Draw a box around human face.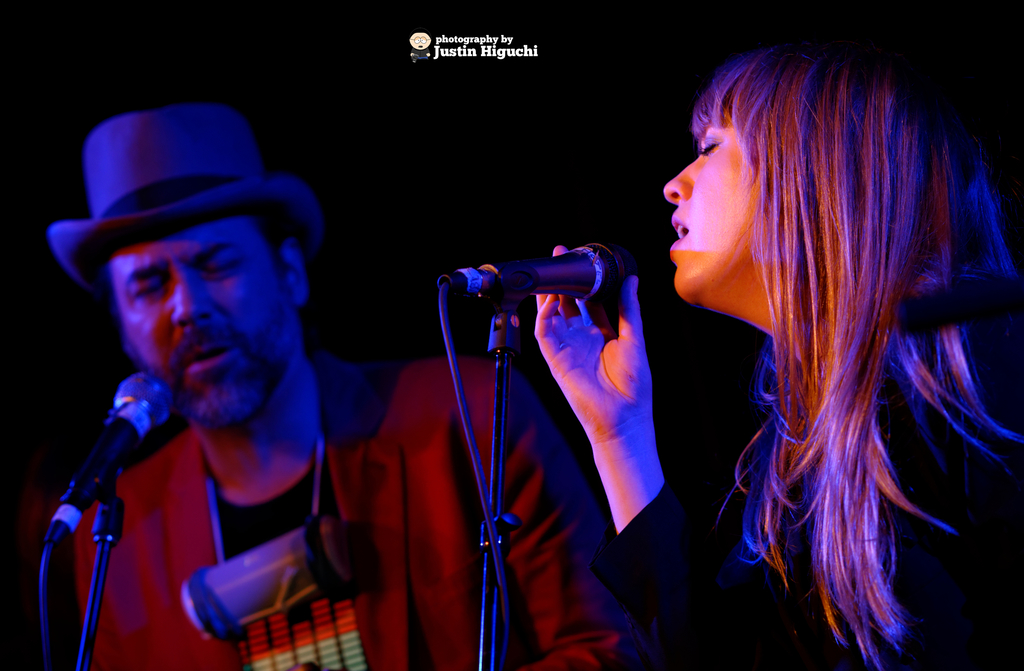
{"x1": 662, "y1": 110, "x2": 760, "y2": 294}.
